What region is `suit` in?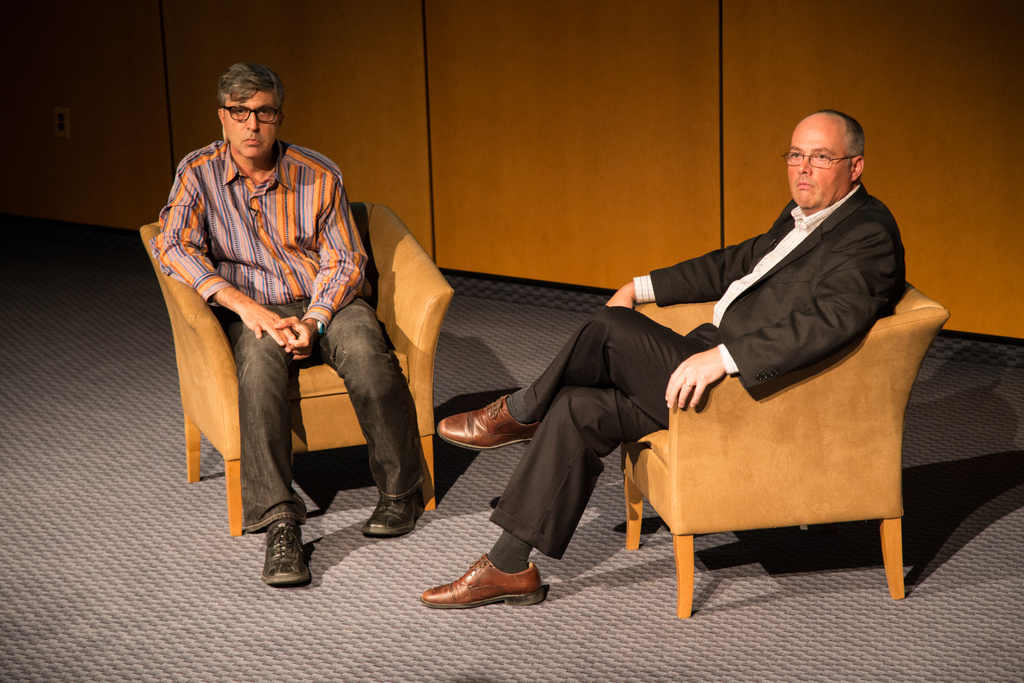
{"x1": 647, "y1": 175, "x2": 904, "y2": 398}.
